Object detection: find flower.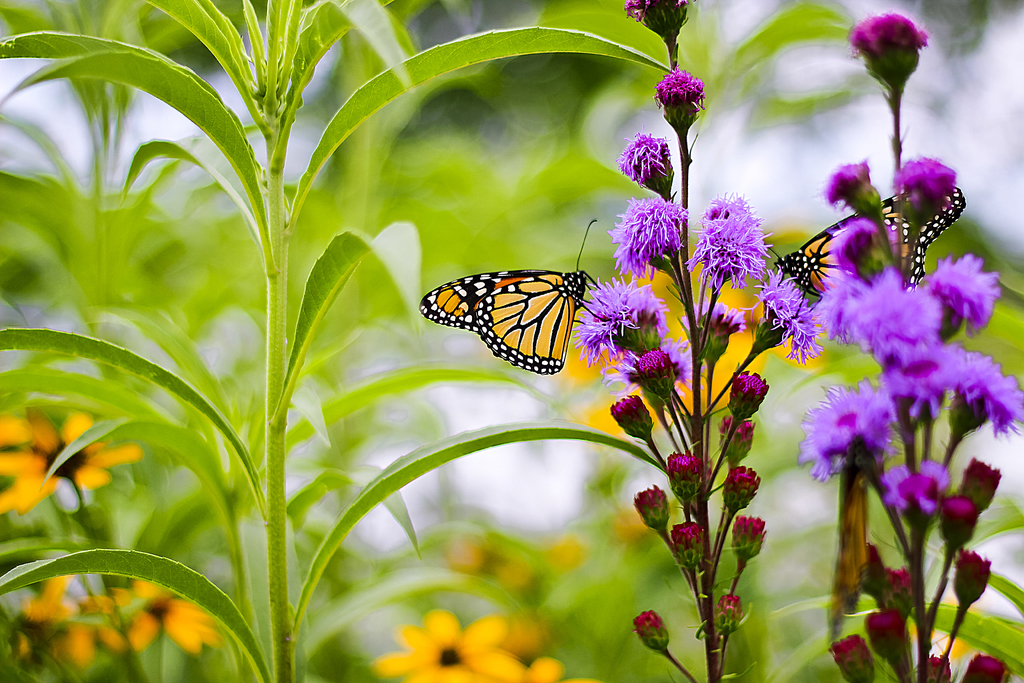
(left=866, top=607, right=902, bottom=661).
